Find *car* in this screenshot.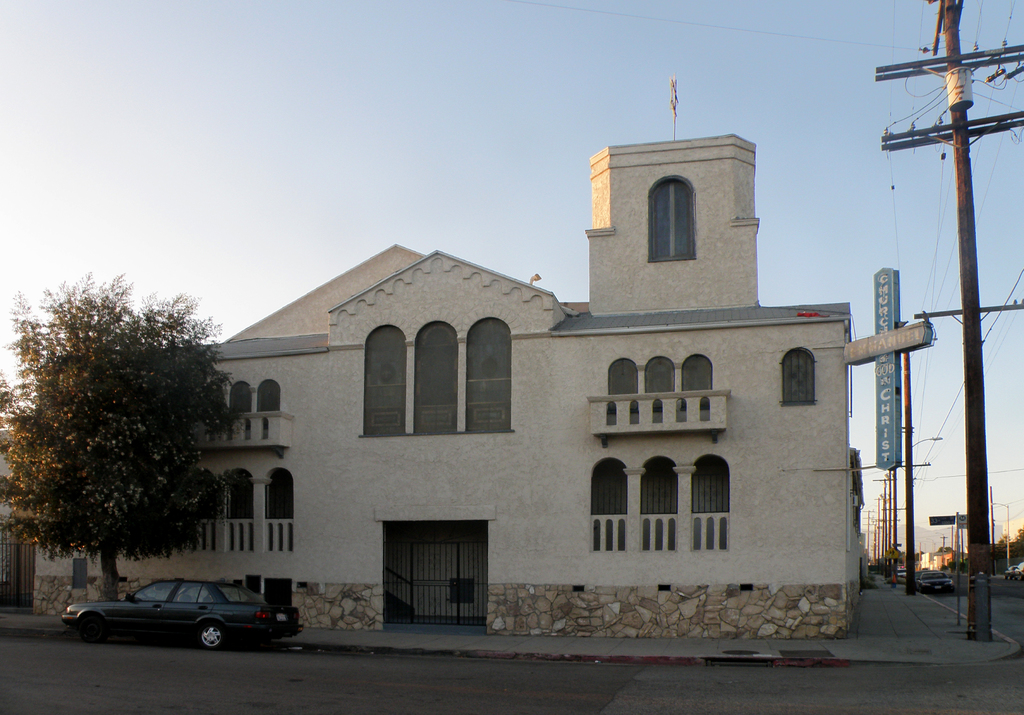
The bounding box for *car* is <bbox>916, 569, 956, 591</bbox>.
